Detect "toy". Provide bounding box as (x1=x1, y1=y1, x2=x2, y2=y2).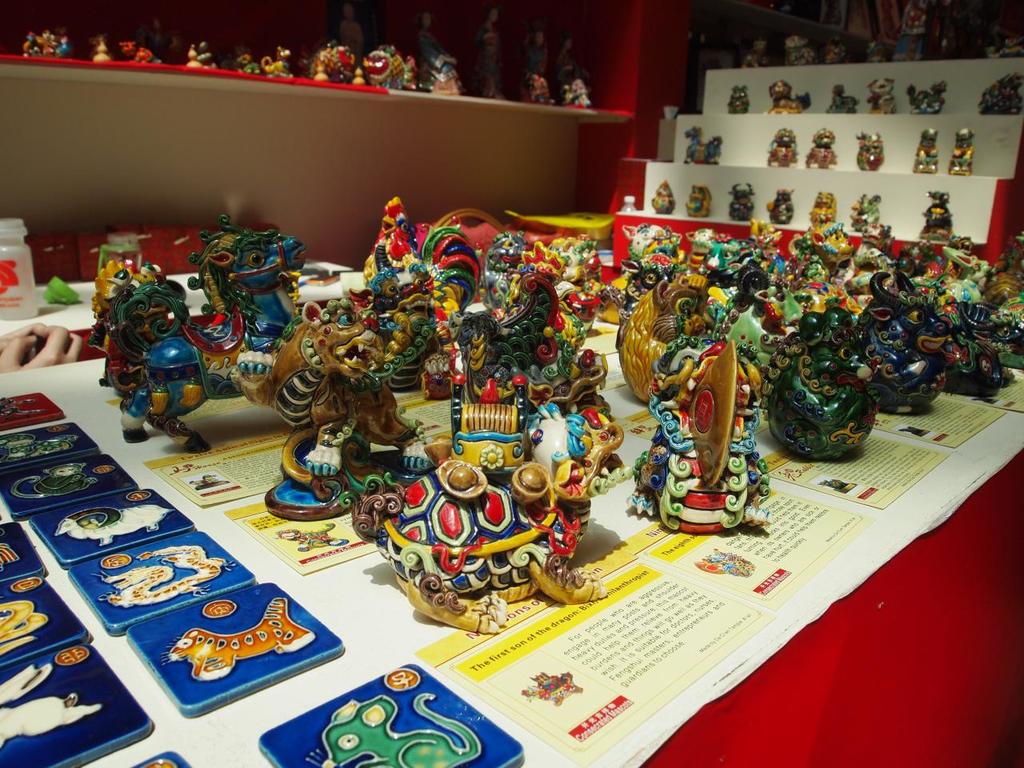
(x1=733, y1=89, x2=745, y2=111).
